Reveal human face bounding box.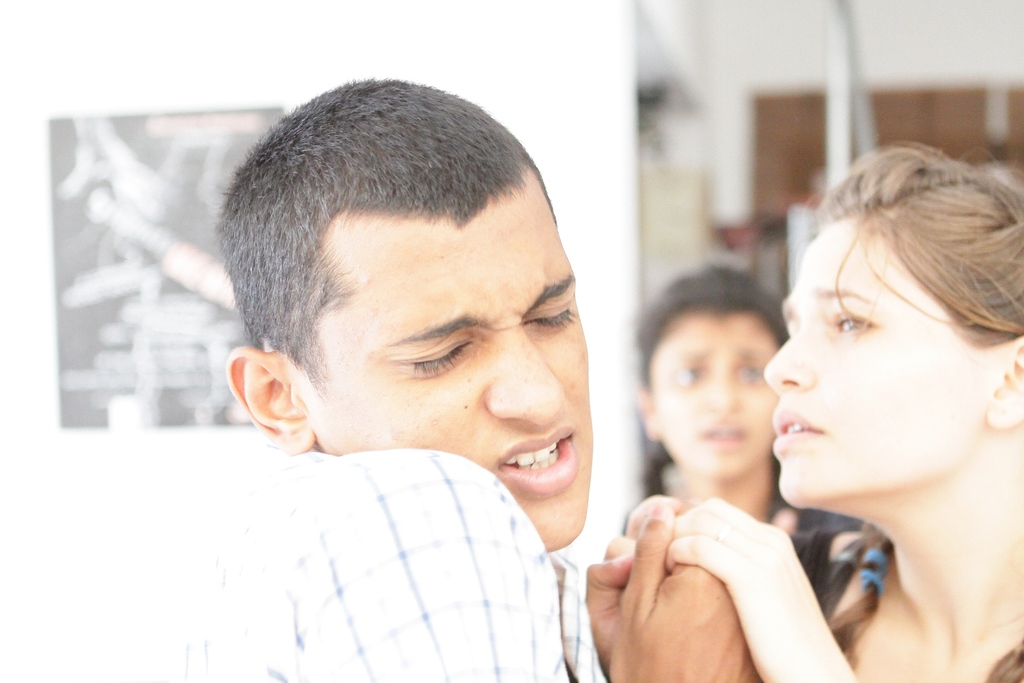
Revealed: <bbox>758, 204, 996, 513</bbox>.
